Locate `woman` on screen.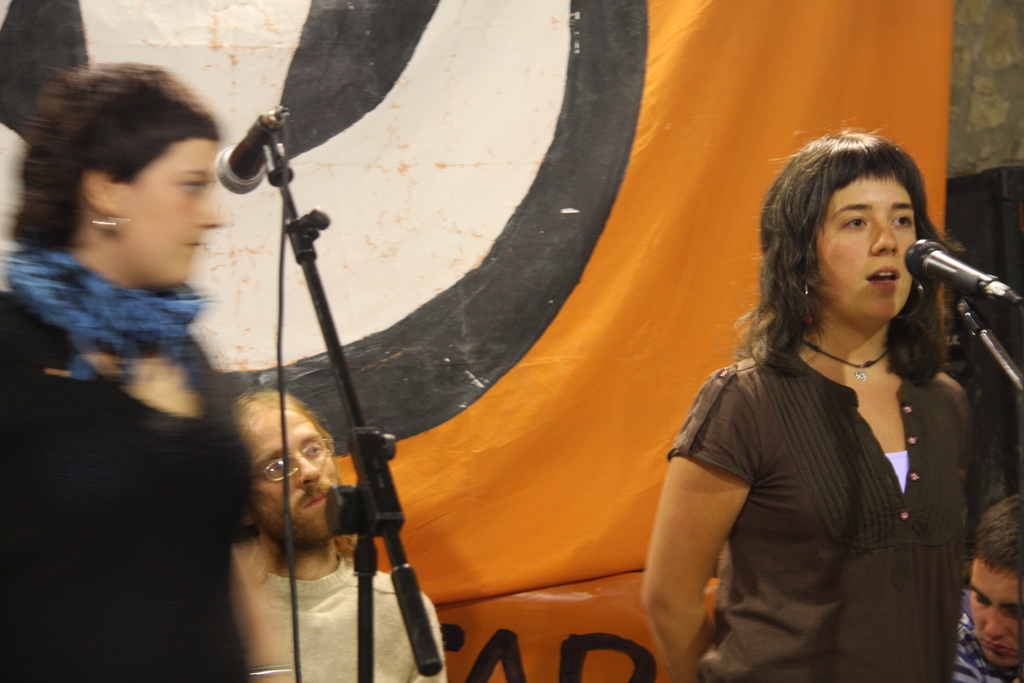
On screen at select_region(655, 129, 1023, 656).
